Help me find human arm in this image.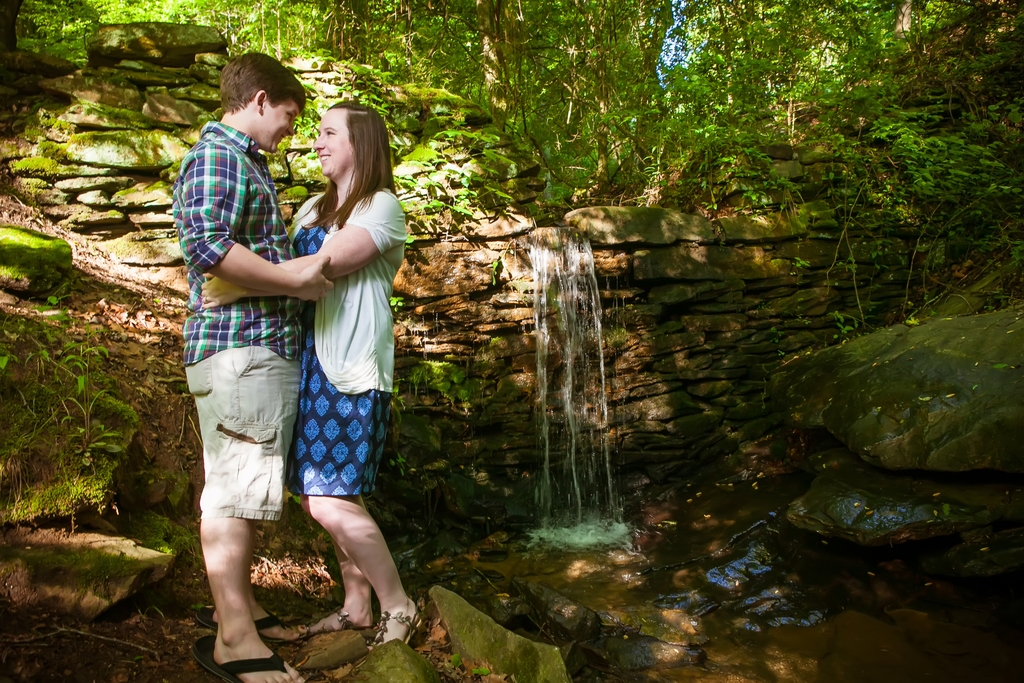
Found it: 193, 190, 405, 296.
